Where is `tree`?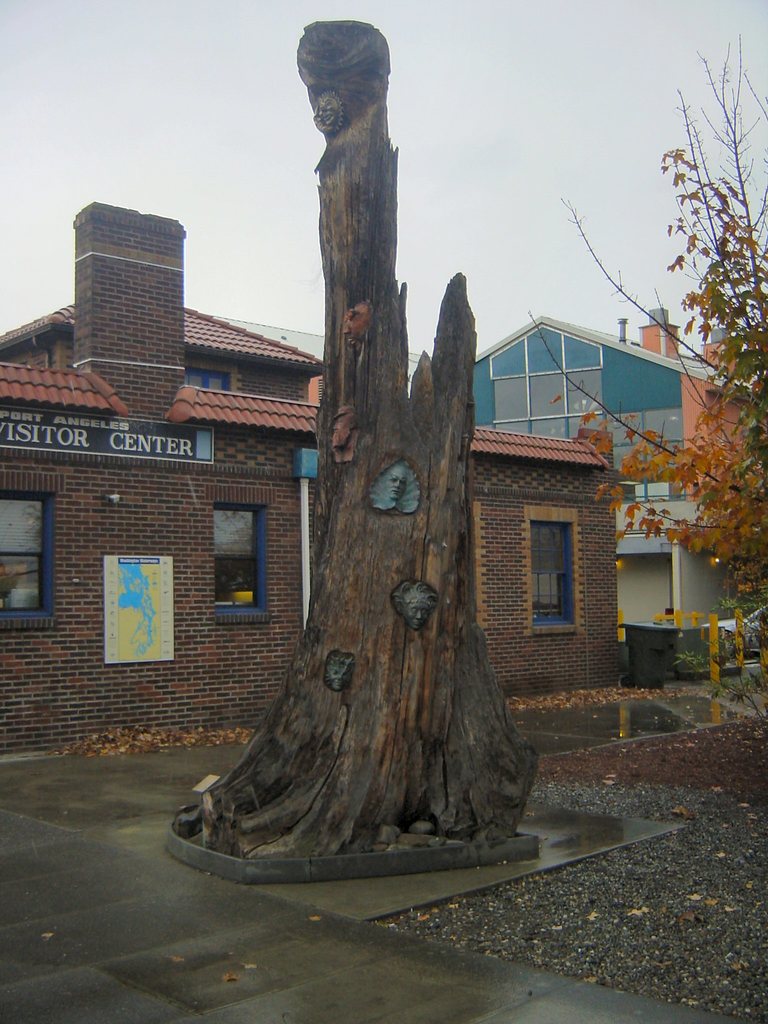
rect(531, 38, 767, 701).
